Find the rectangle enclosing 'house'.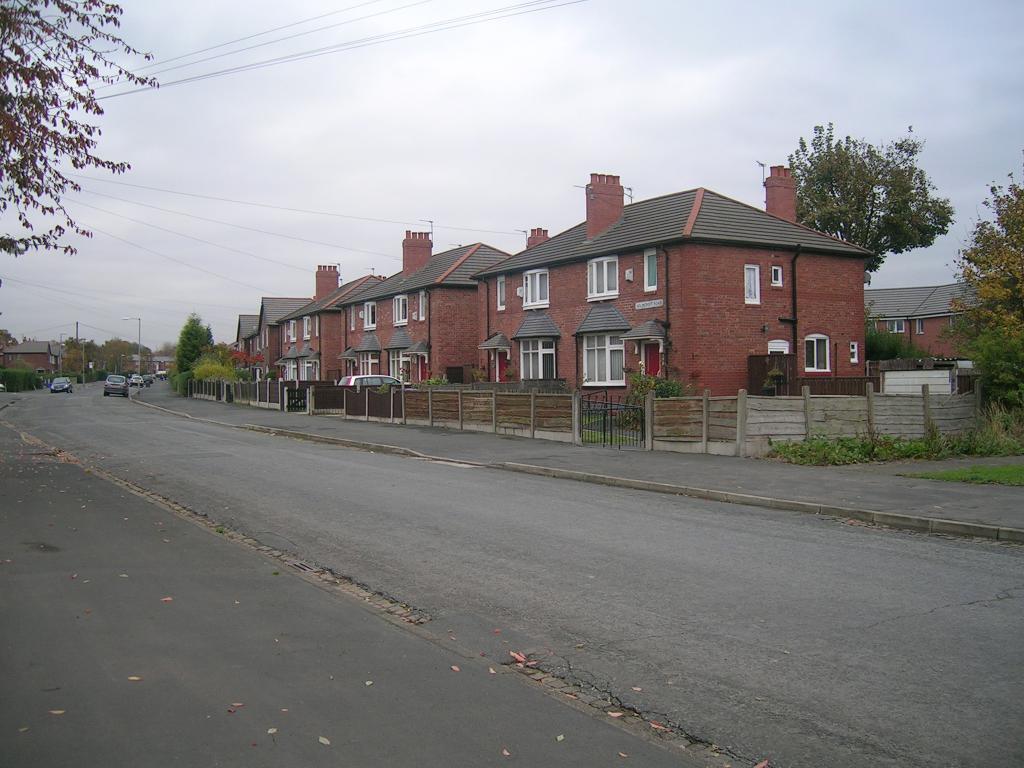
detection(475, 170, 873, 417).
